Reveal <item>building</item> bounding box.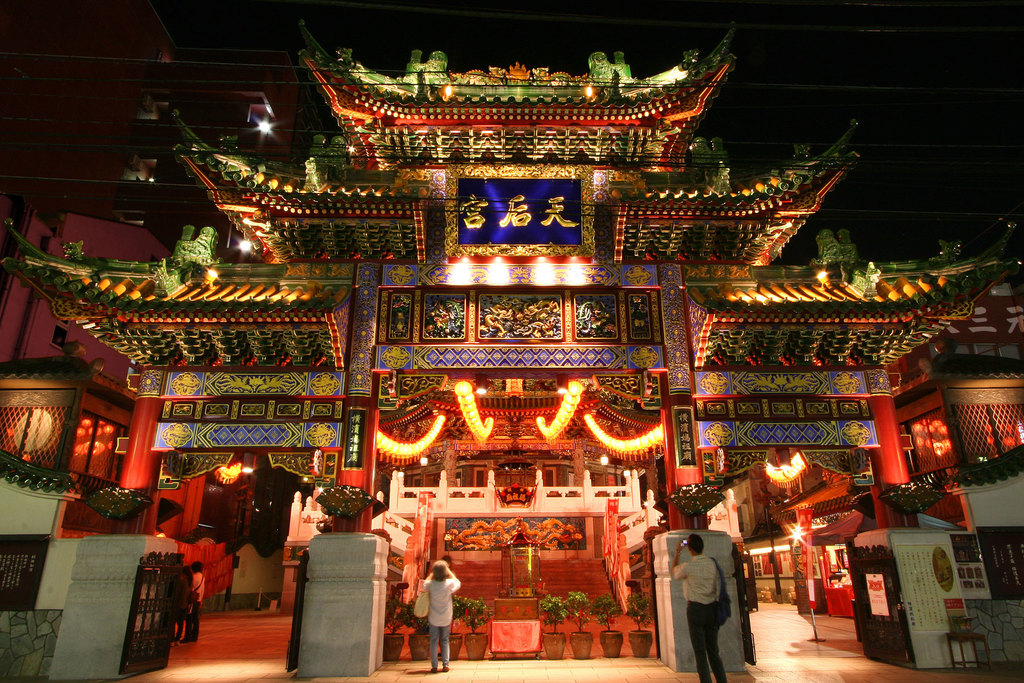
Revealed: 0, 12, 1019, 680.
